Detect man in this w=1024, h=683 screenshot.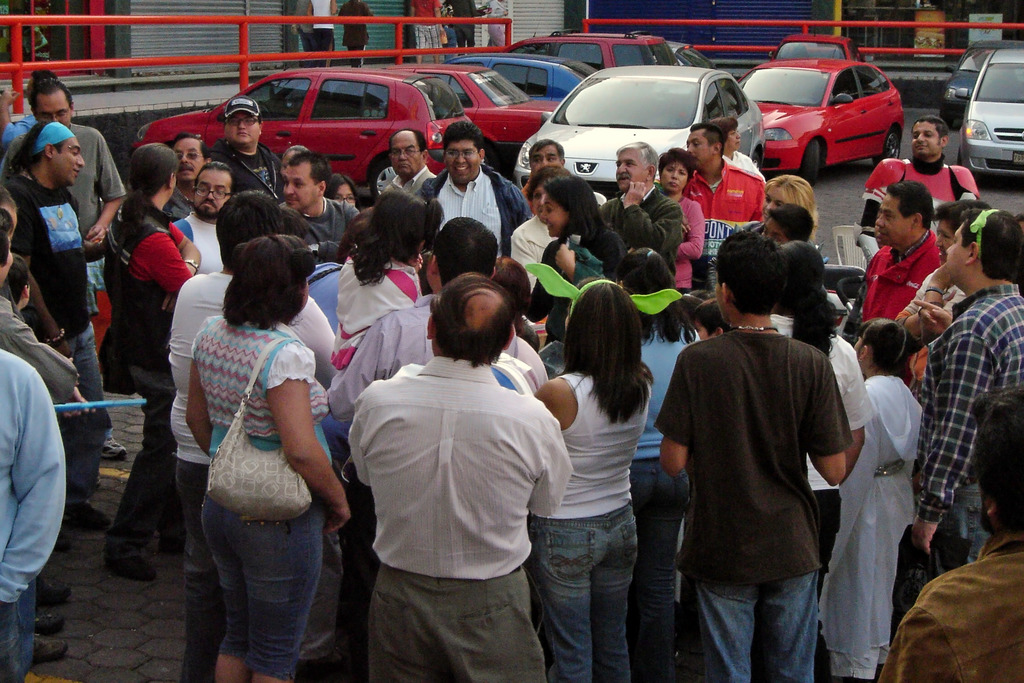
Detection: x1=0 y1=80 x2=127 y2=461.
